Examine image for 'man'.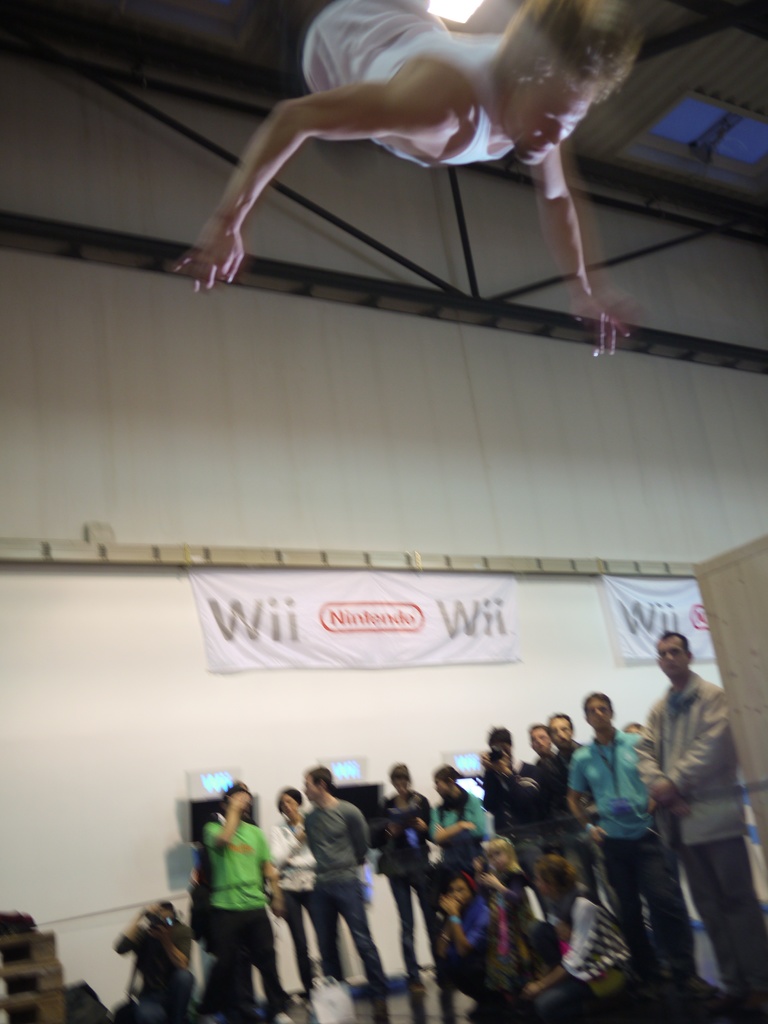
Examination result: crop(305, 764, 394, 1012).
